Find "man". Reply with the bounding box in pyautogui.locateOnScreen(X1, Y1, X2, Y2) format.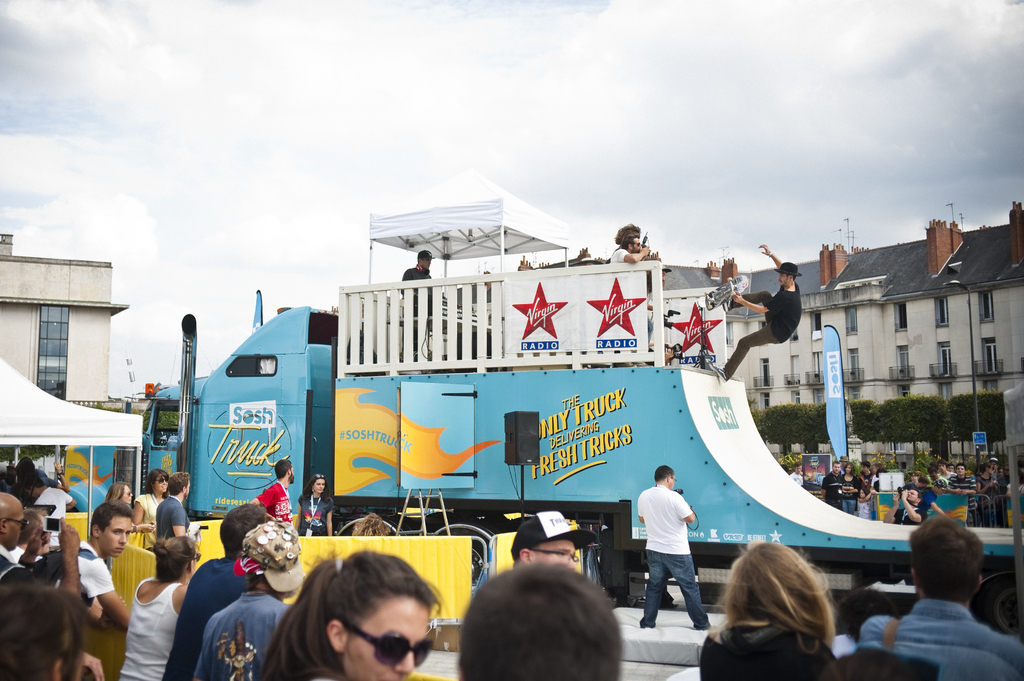
pyautogui.locateOnScreen(154, 469, 198, 544).
